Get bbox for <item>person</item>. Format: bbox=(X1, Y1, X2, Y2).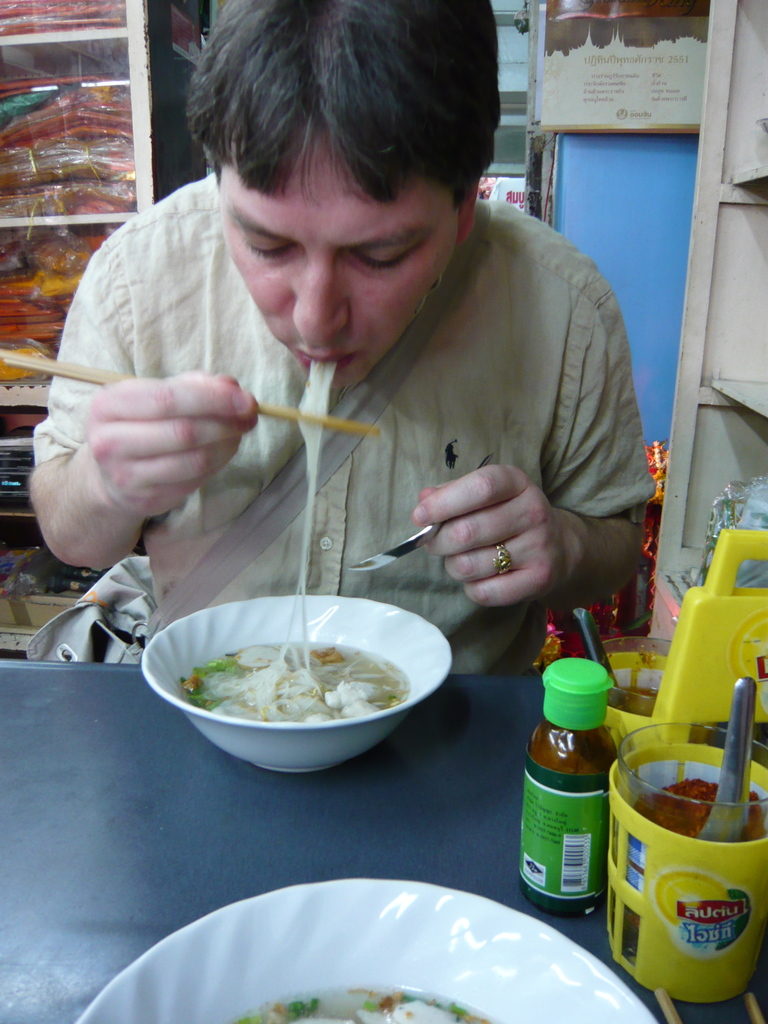
bbox=(12, 0, 640, 657).
